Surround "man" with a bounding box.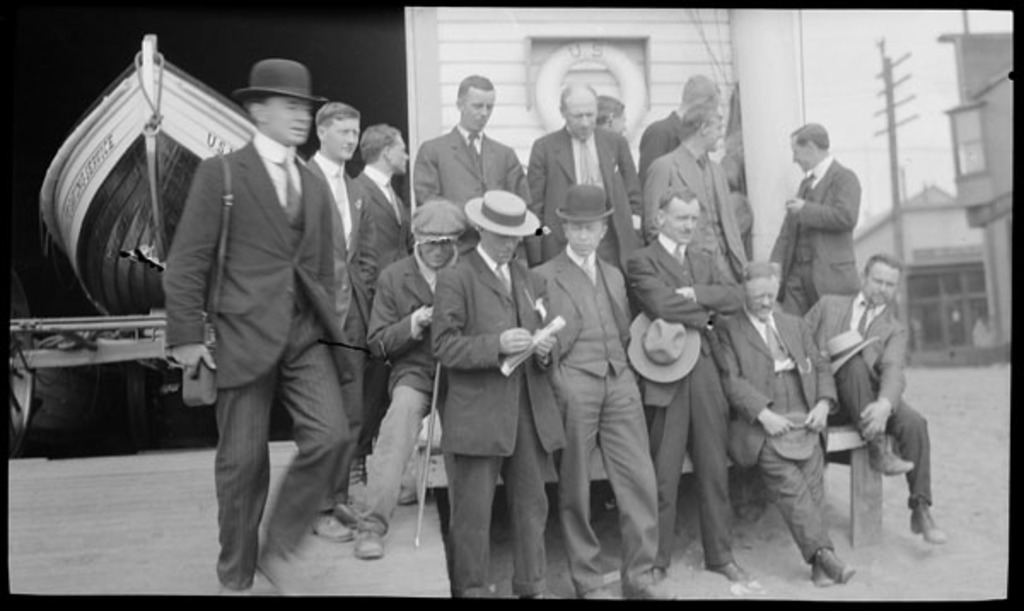
(766, 118, 867, 319).
